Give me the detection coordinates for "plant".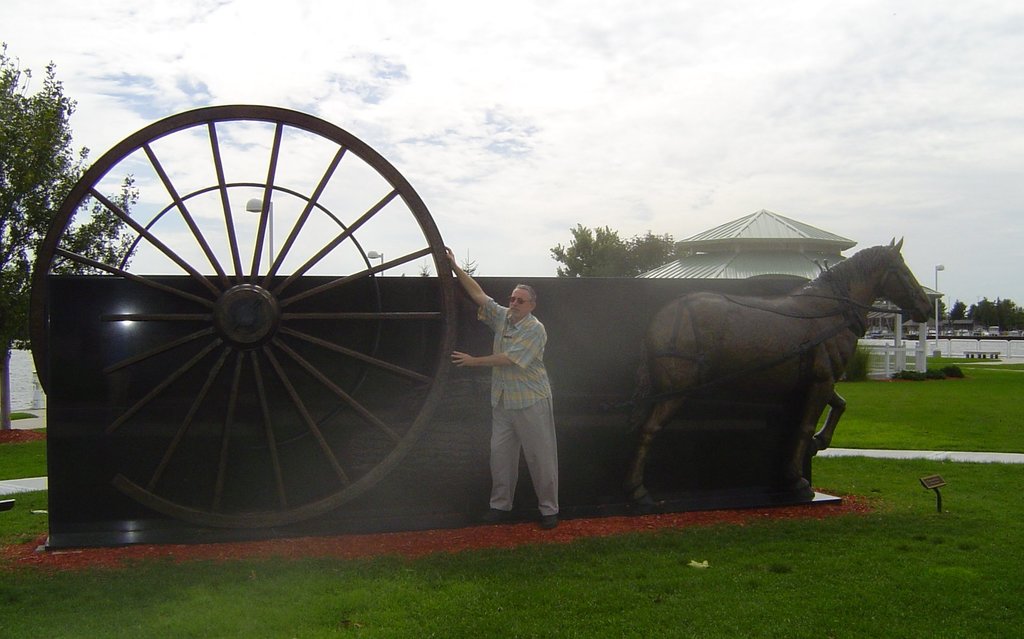
(841,335,866,382).
